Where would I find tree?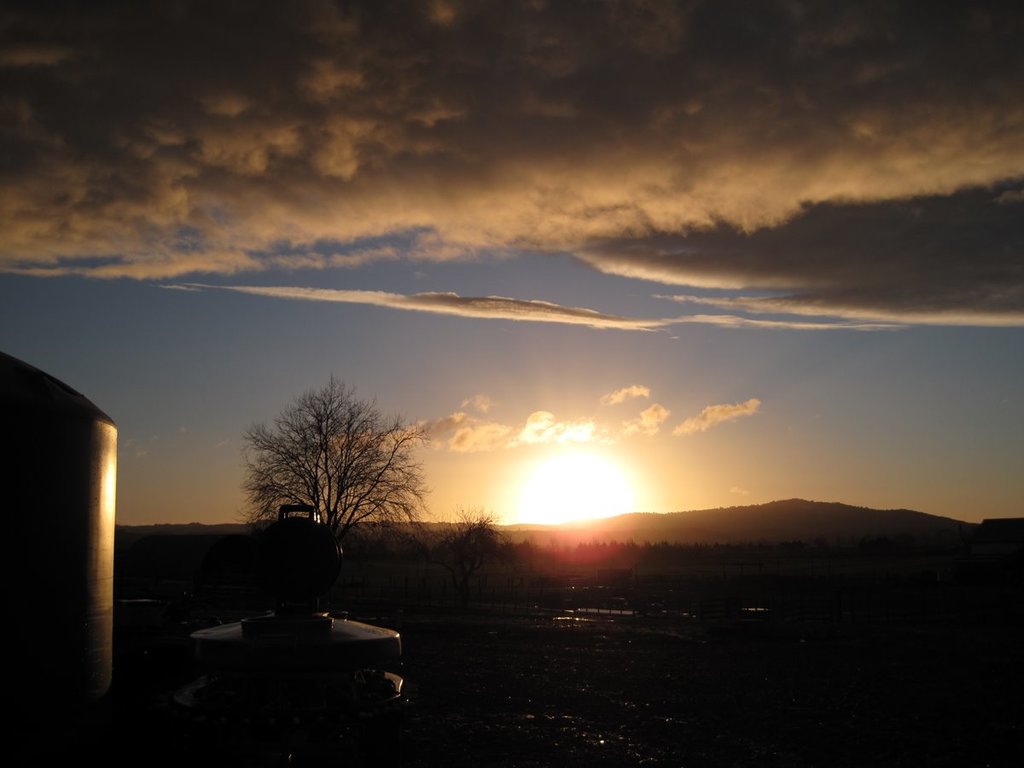
At 230:386:423:565.
